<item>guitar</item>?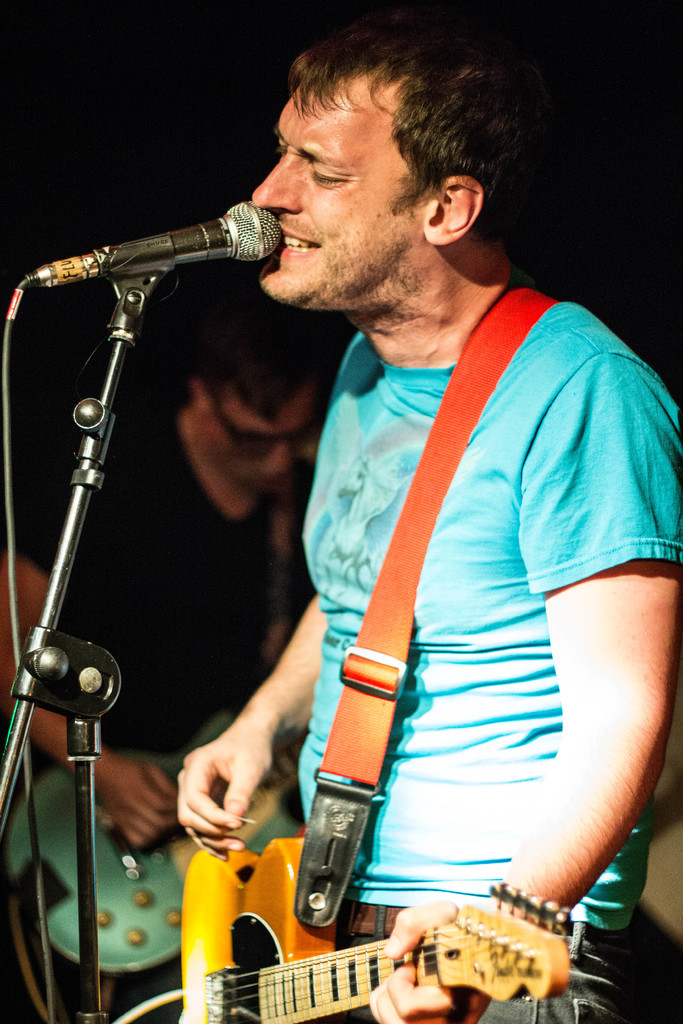
box(186, 827, 583, 1023)
